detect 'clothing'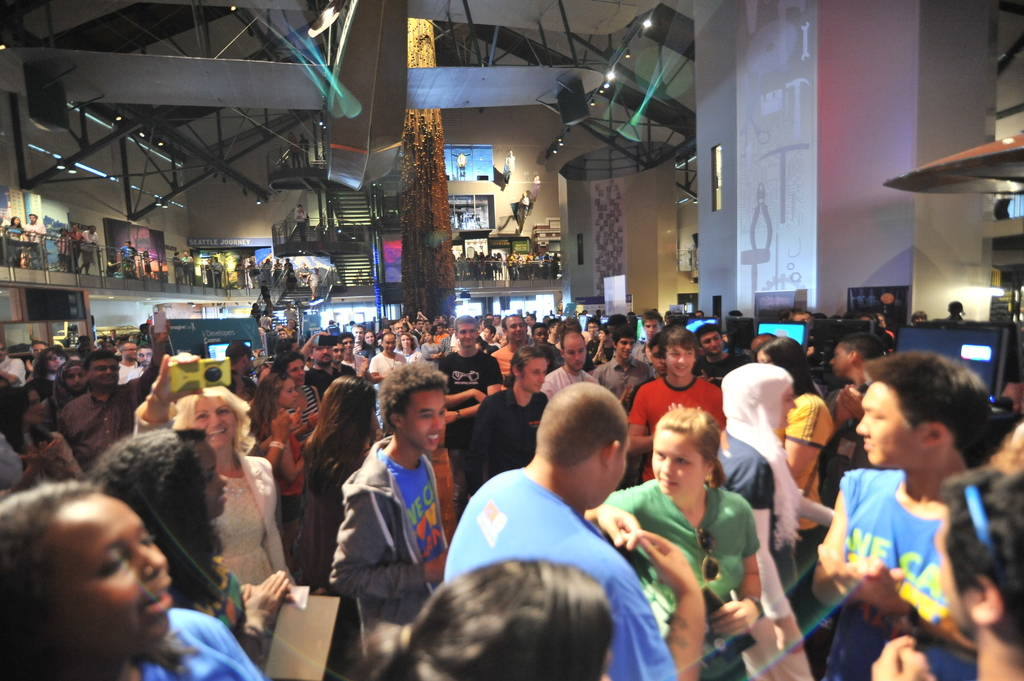
[left=300, top=383, right=324, bottom=426]
